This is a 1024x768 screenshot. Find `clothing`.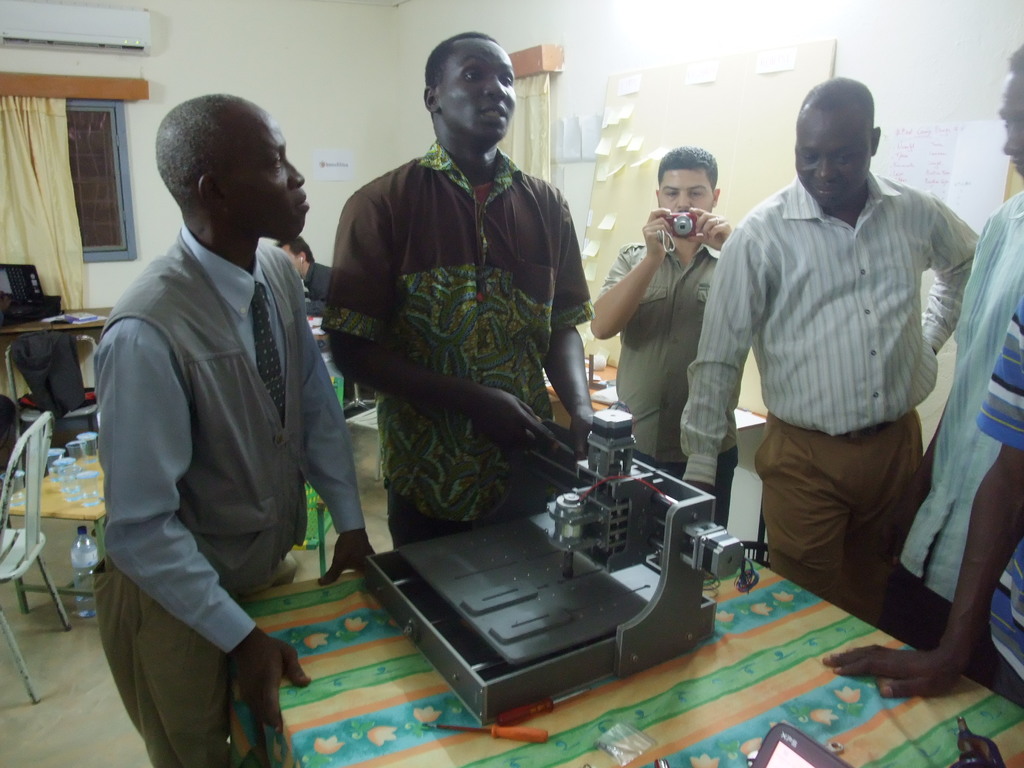
Bounding box: 692:109:979:653.
